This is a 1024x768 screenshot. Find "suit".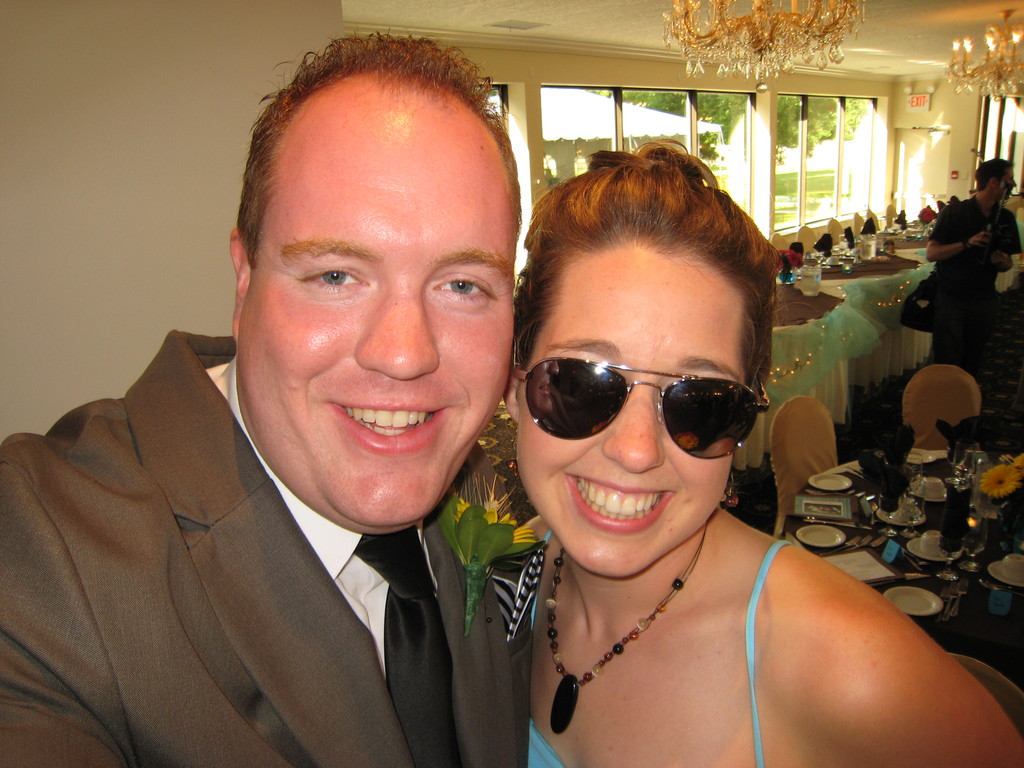
Bounding box: rect(0, 279, 527, 750).
